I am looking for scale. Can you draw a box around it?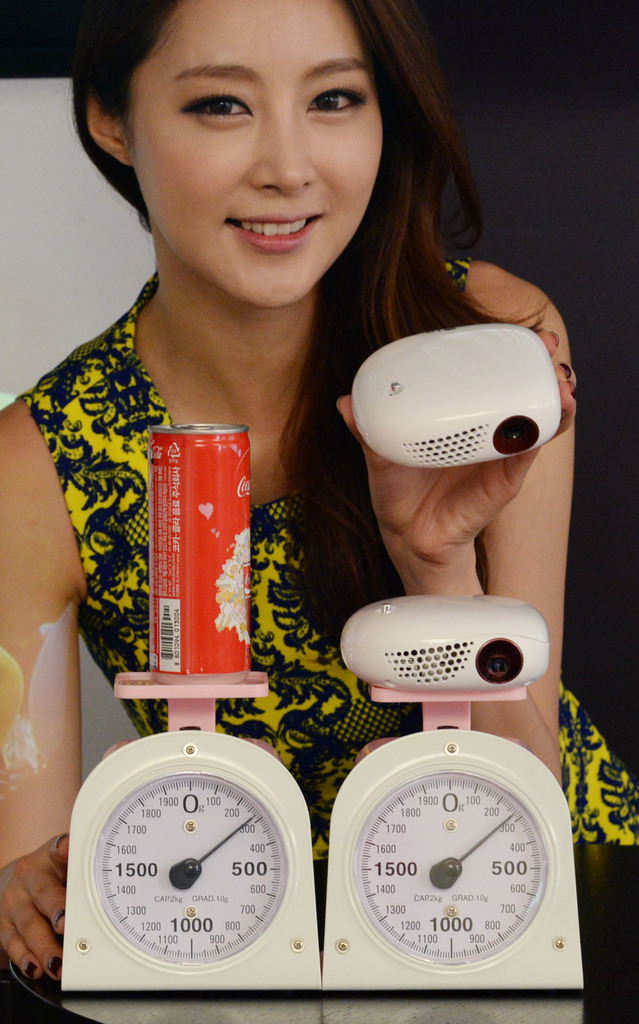
Sure, the bounding box is (left=55, top=671, right=318, bottom=996).
